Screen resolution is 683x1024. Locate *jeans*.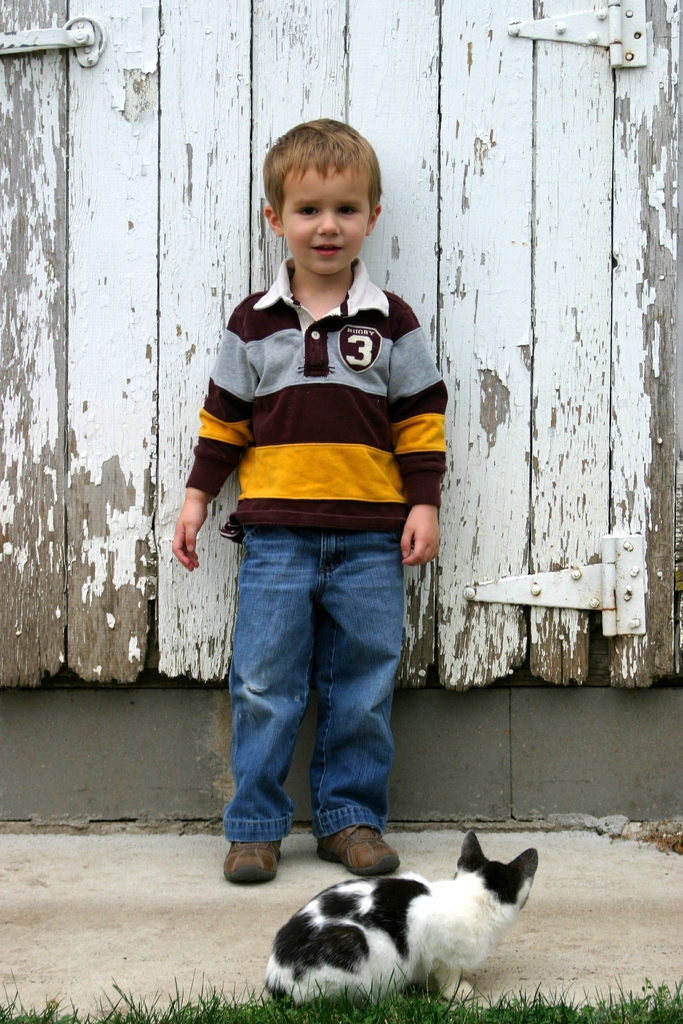
{"left": 208, "top": 522, "right": 430, "bottom": 891}.
